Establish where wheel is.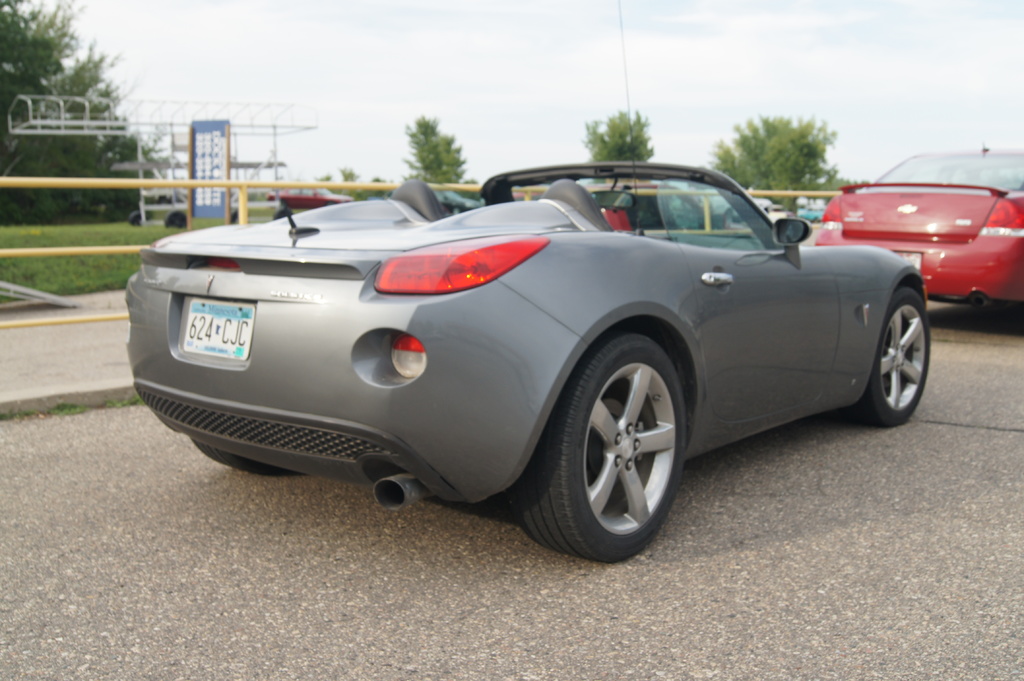
Established at l=166, t=212, r=187, b=232.
